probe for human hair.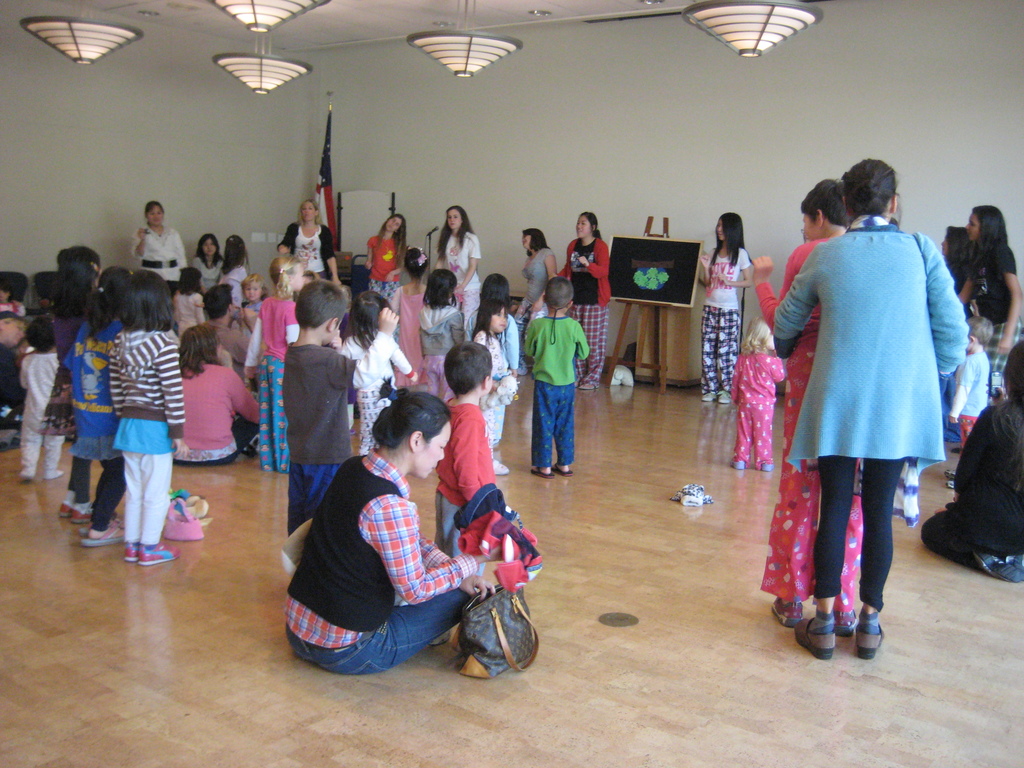
Probe result: <box>964,312,991,343</box>.
